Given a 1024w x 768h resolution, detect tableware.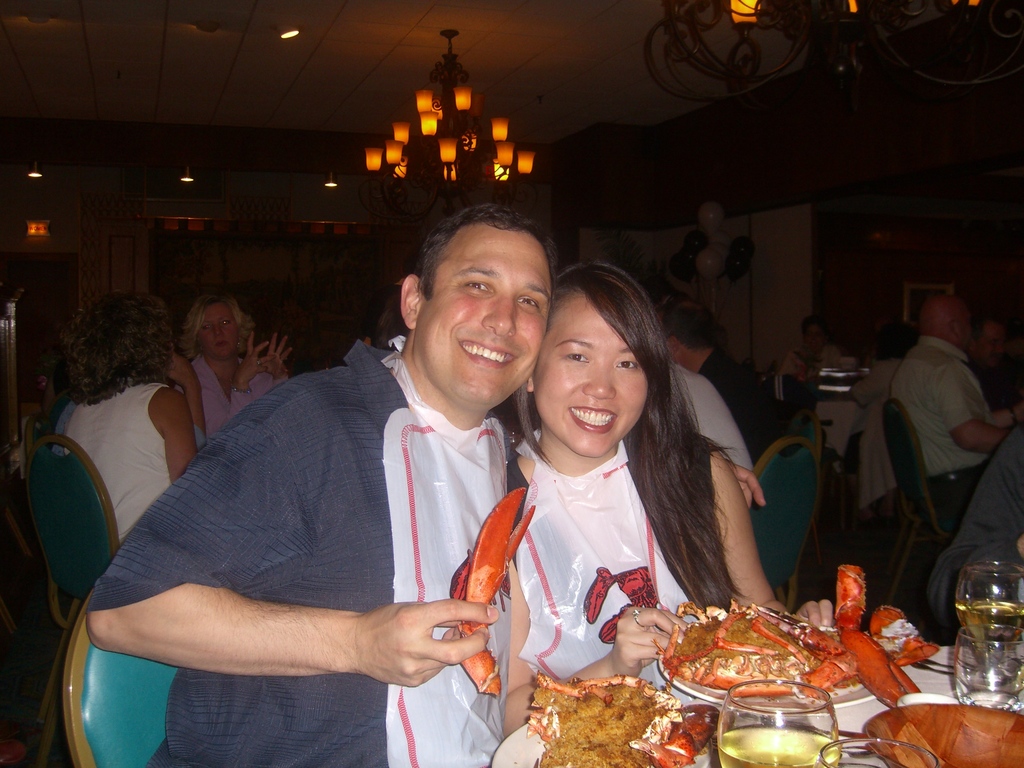
(left=960, top=566, right=1023, bottom=662).
